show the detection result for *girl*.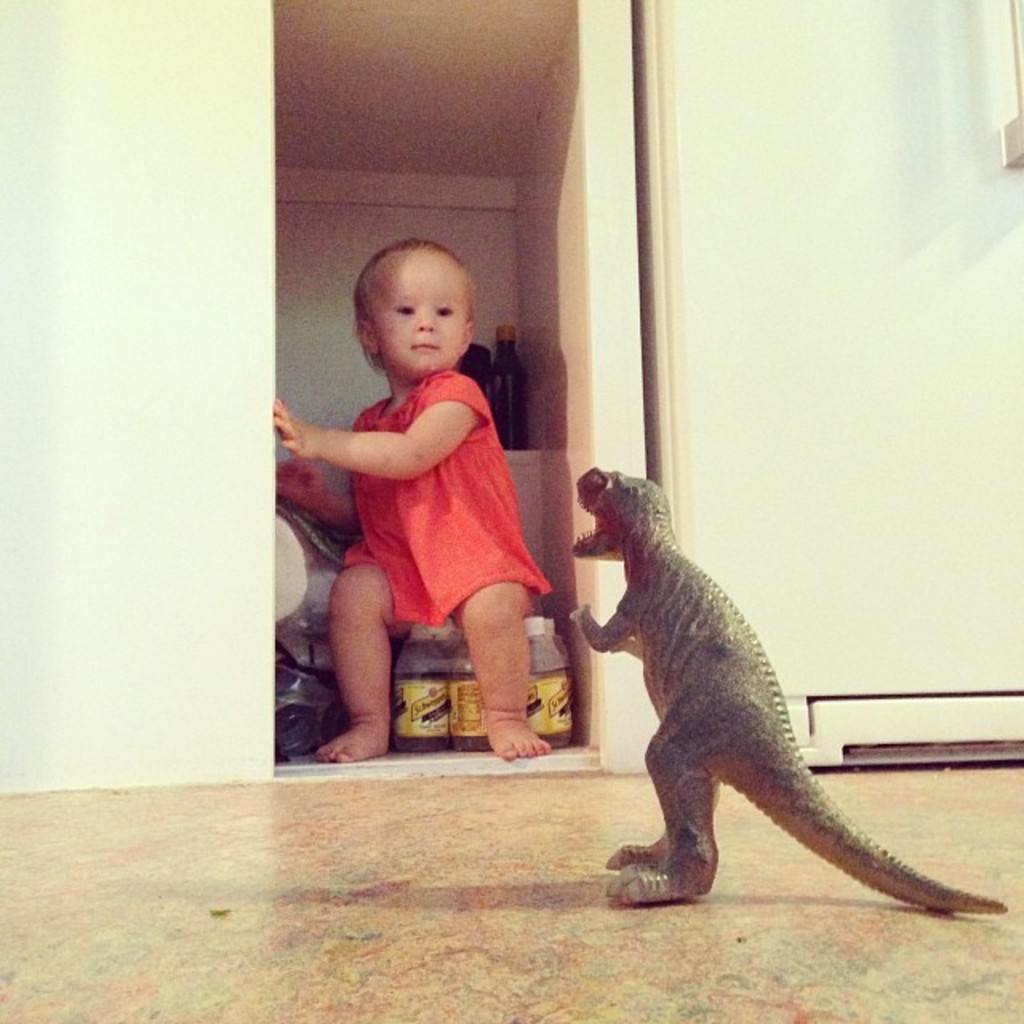
crop(272, 238, 554, 760).
